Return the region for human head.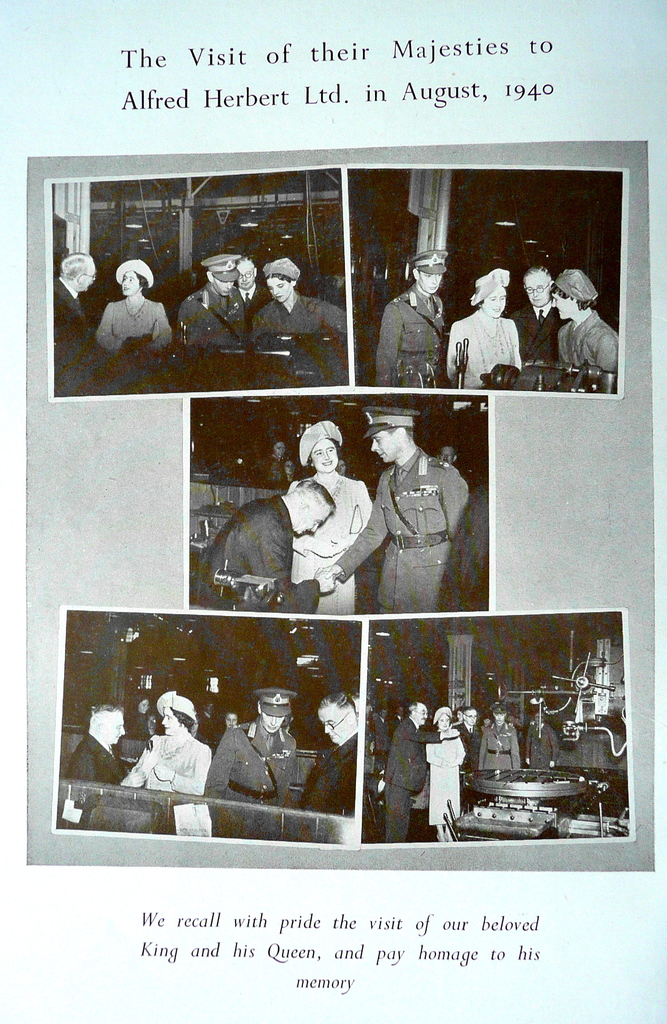
Rect(374, 424, 416, 465).
